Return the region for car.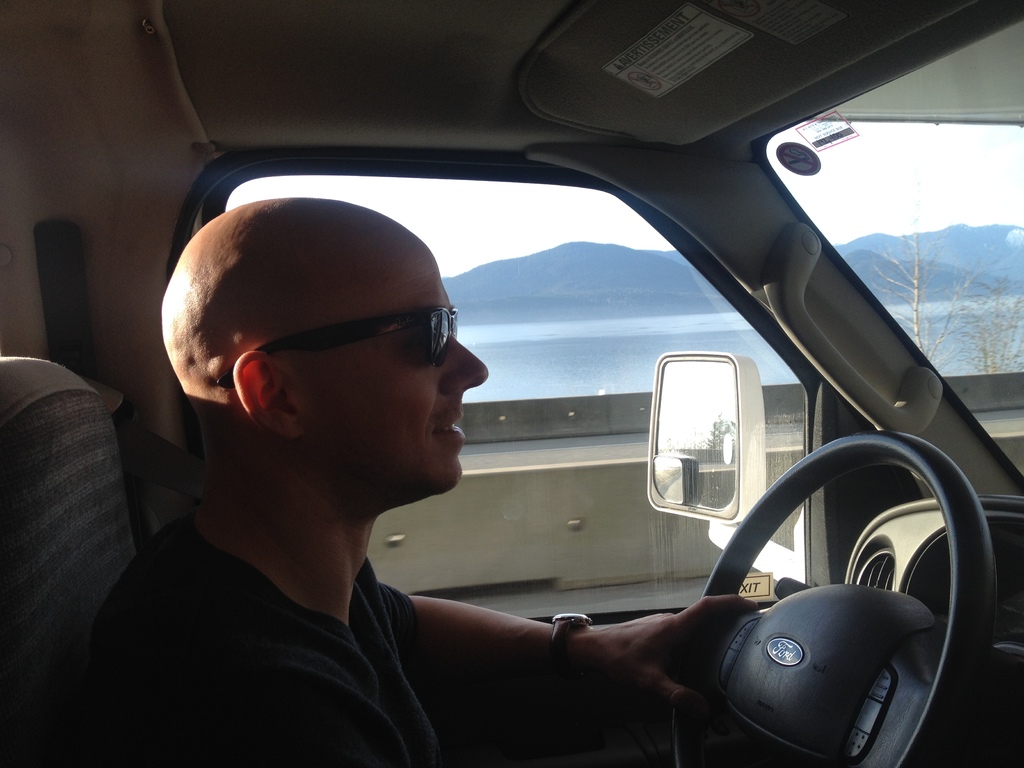
BBox(0, 0, 1023, 767).
